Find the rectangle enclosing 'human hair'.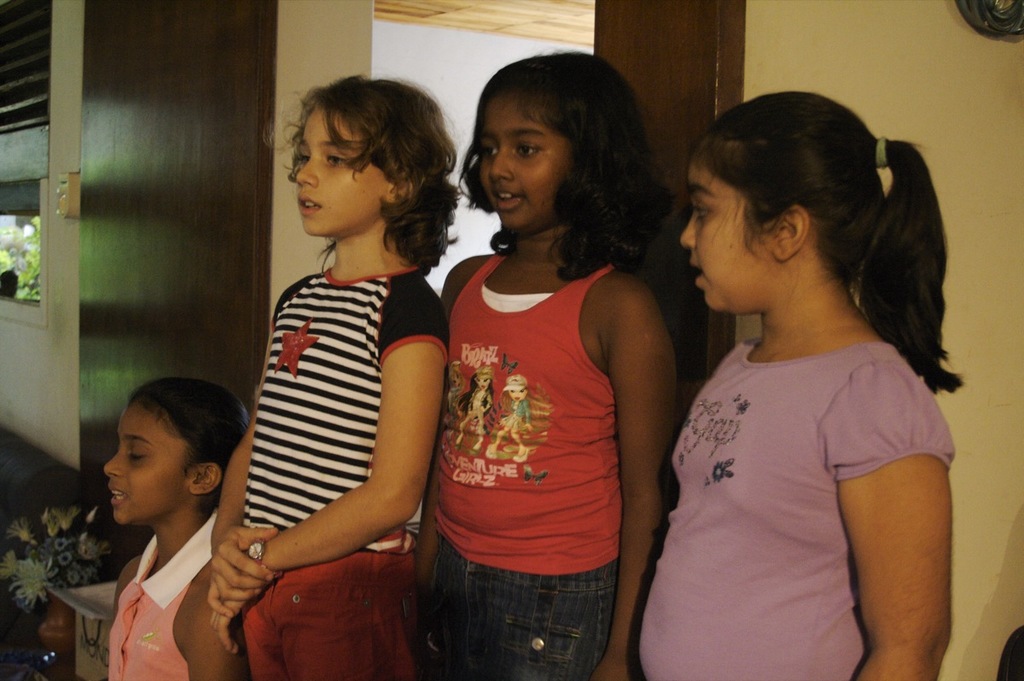
255 66 471 281.
